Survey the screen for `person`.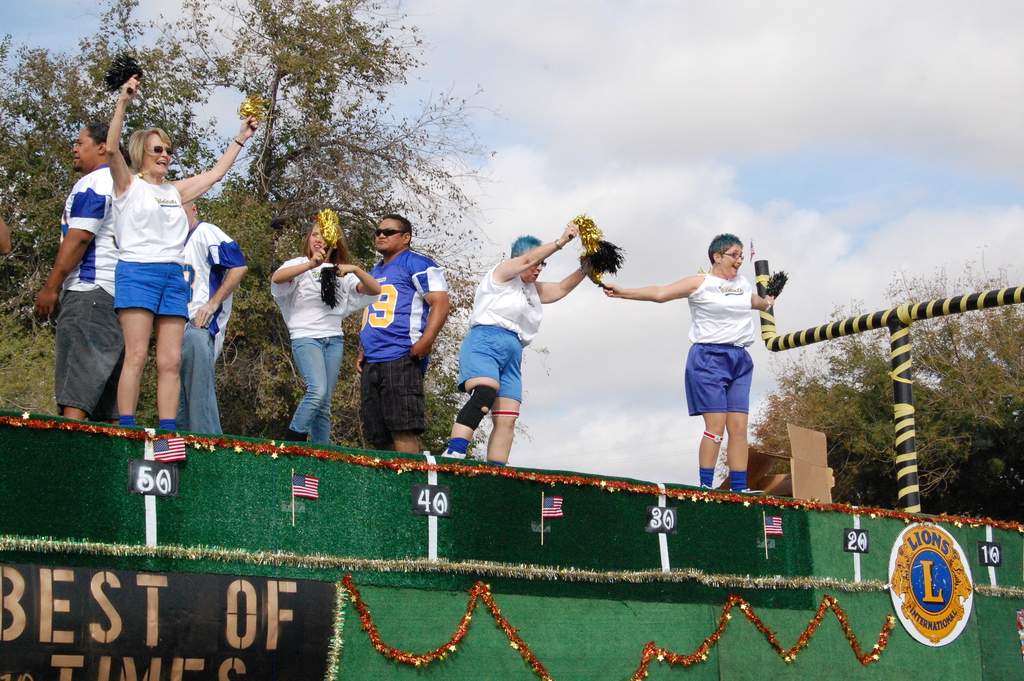
Survey found: 354 216 450 454.
